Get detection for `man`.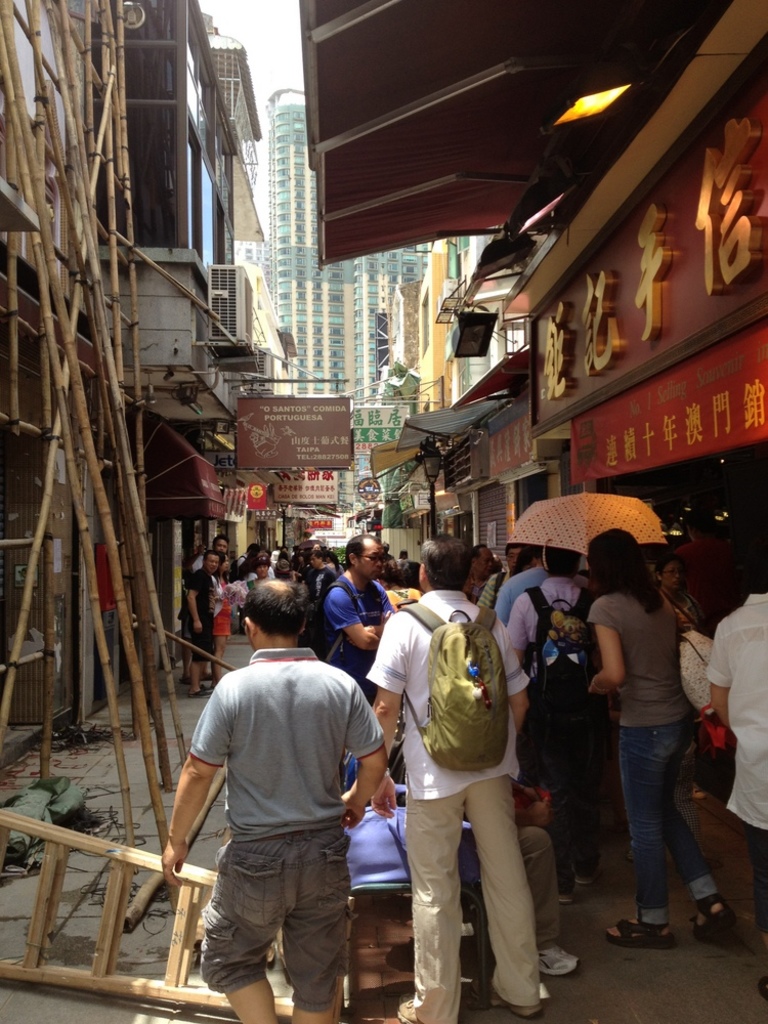
Detection: <bbox>183, 535, 230, 684</bbox>.
